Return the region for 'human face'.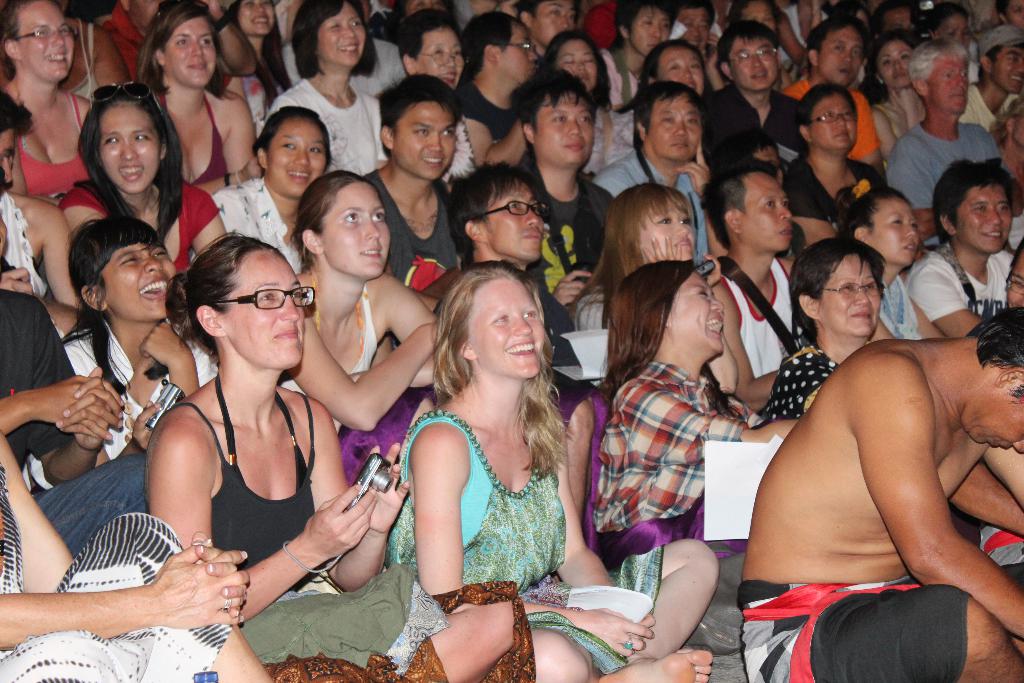
488 180 548 262.
